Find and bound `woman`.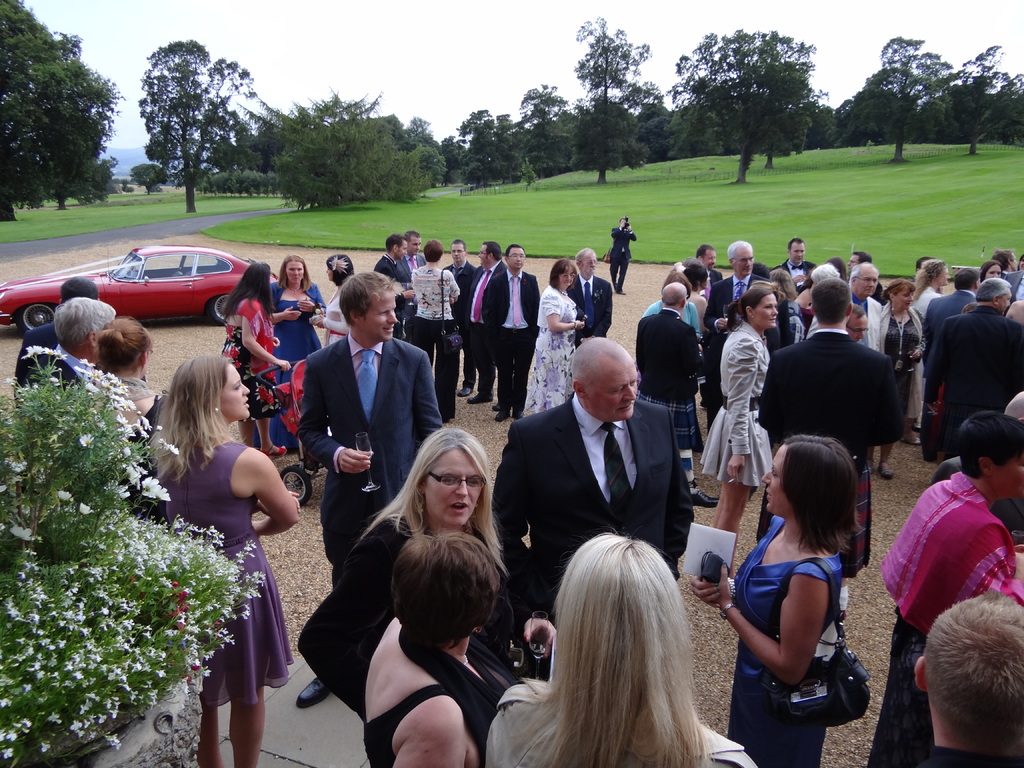
Bound: 223, 263, 289, 458.
